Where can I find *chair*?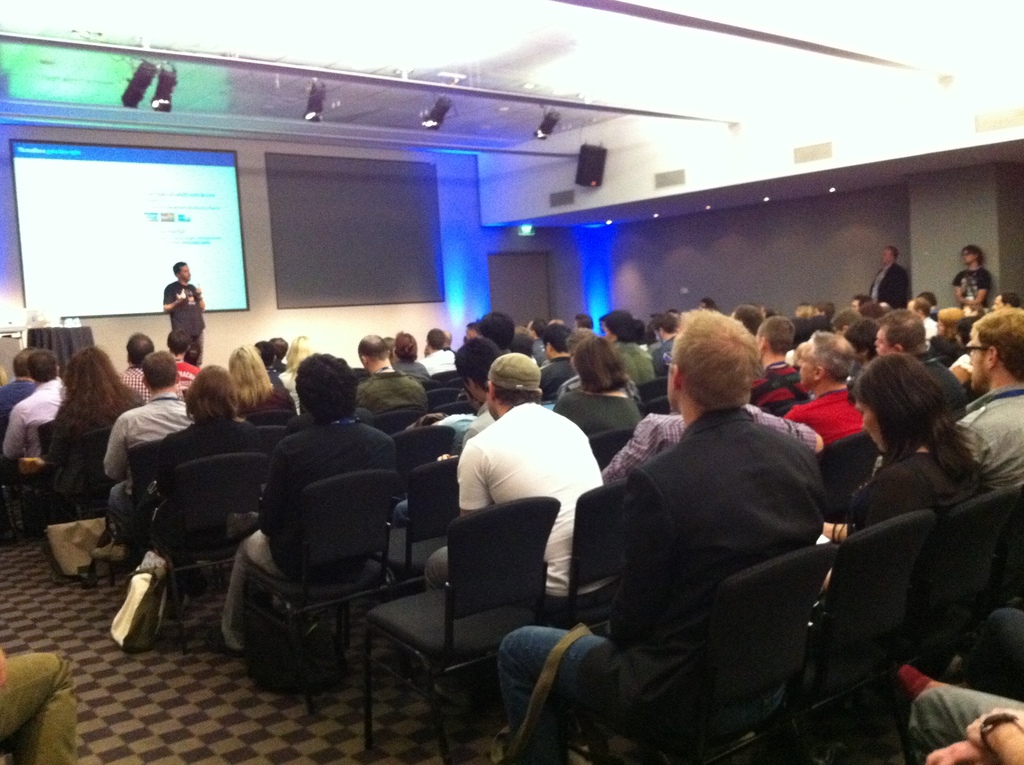
You can find it at 369:495:560:764.
